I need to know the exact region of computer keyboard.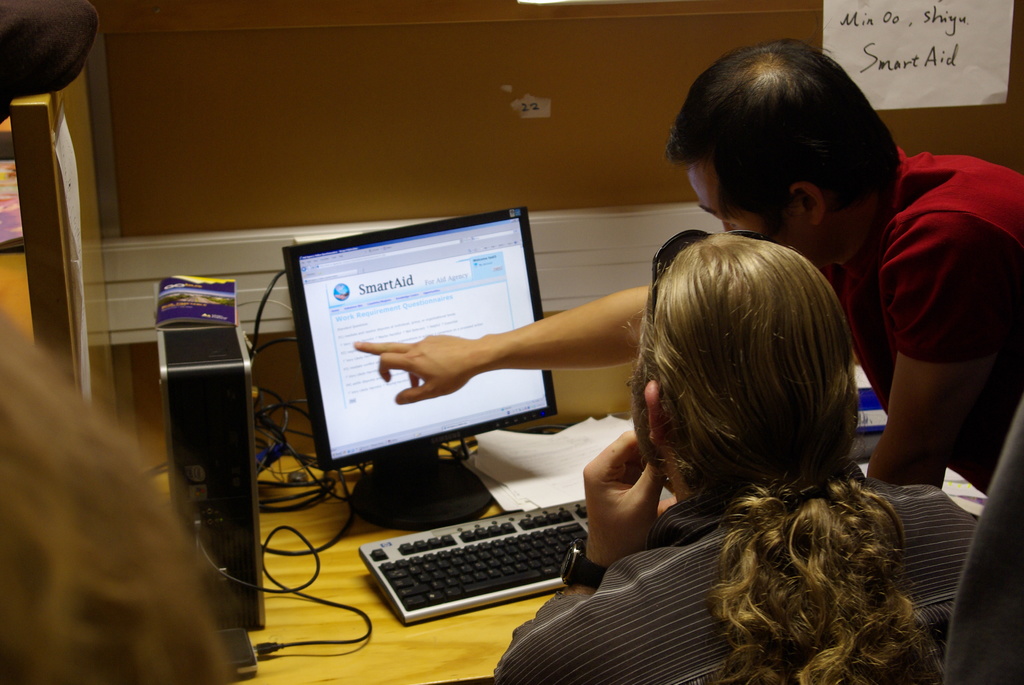
Region: region(351, 509, 589, 625).
